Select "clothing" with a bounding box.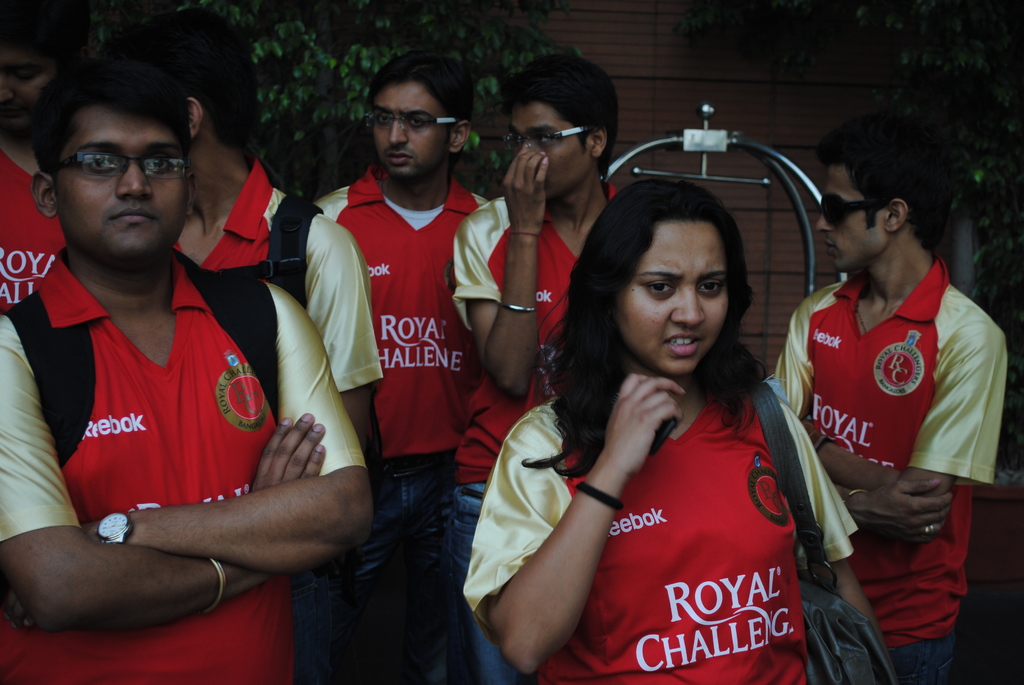
(463,390,861,684).
